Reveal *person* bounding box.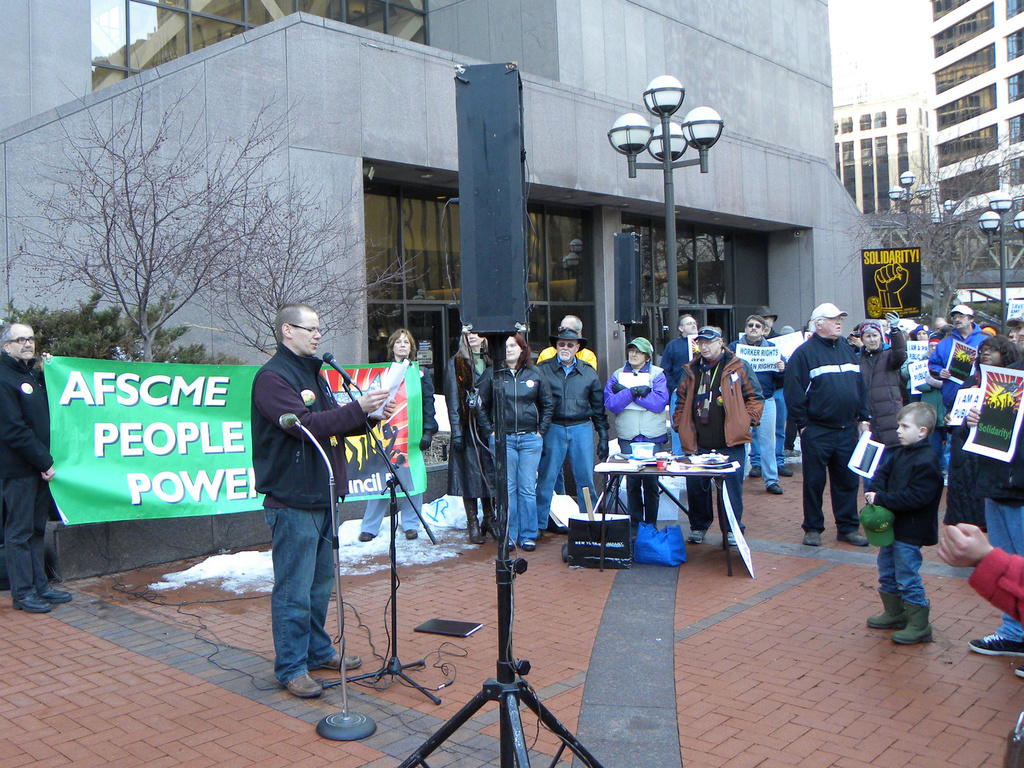
Revealed: 873/261/910/311.
